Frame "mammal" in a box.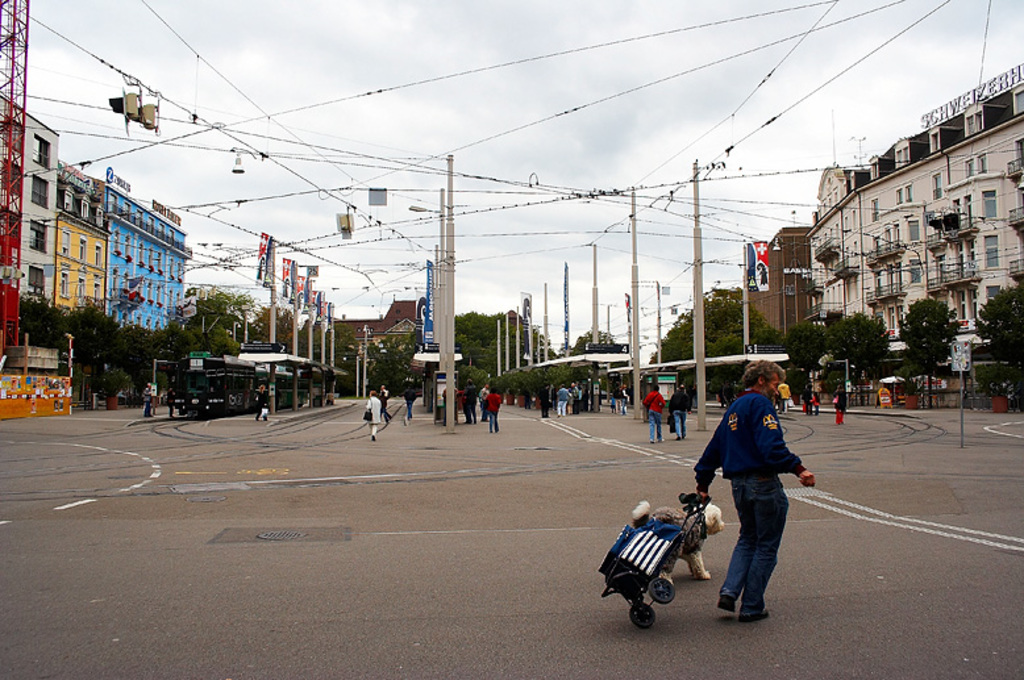
(x1=628, y1=498, x2=728, y2=583).
